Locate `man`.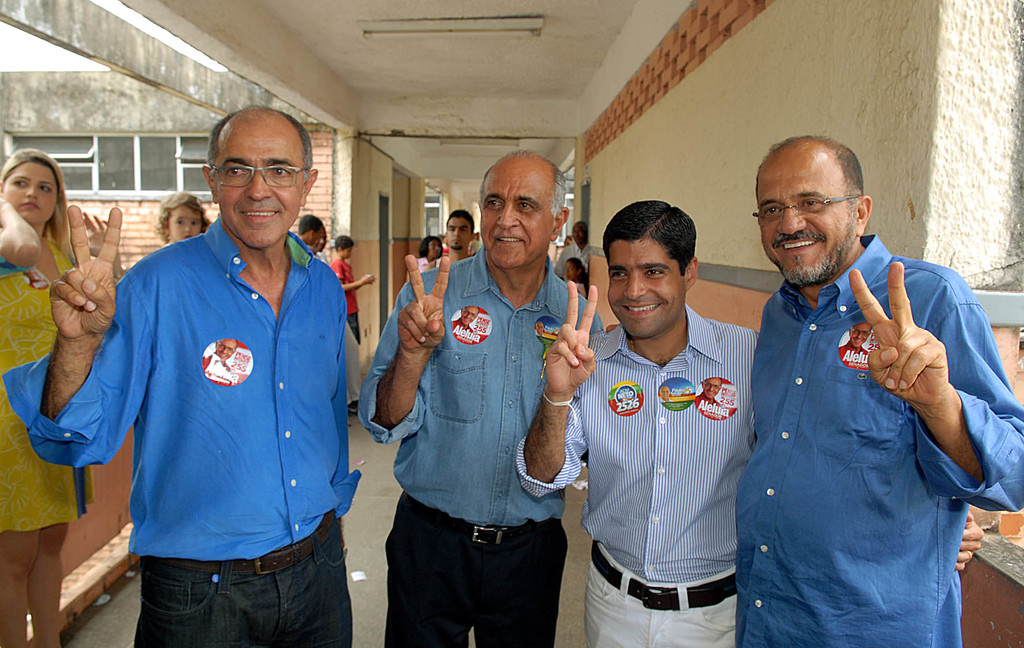
Bounding box: 733 134 1023 643.
